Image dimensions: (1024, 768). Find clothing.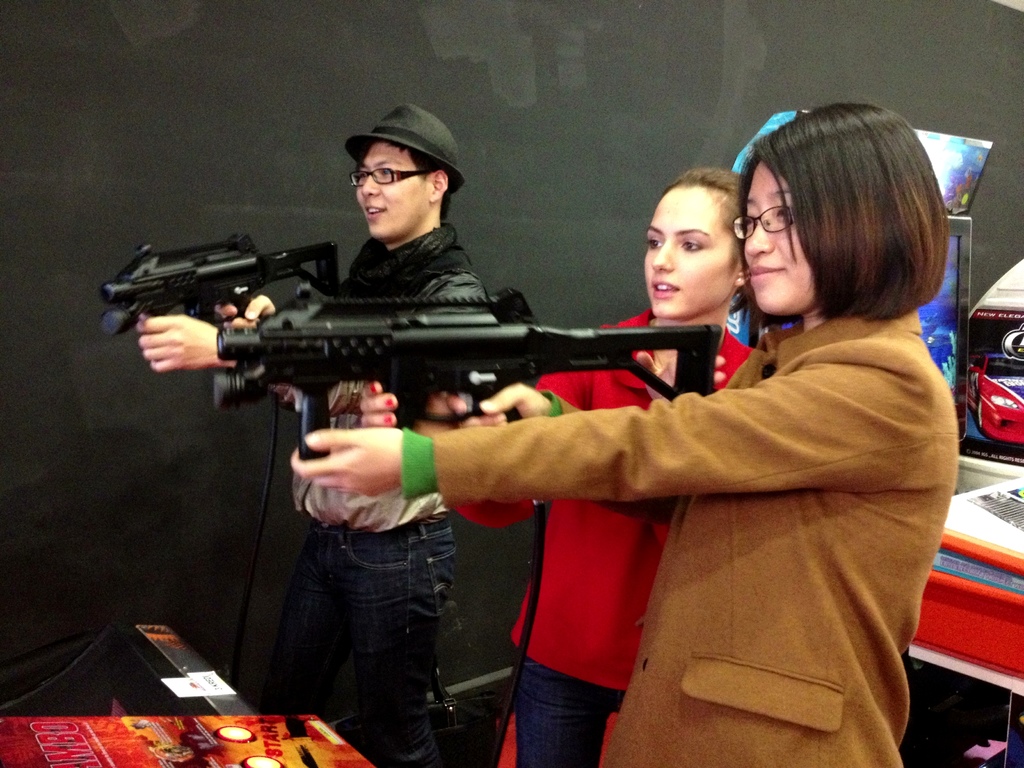
510:650:628:767.
